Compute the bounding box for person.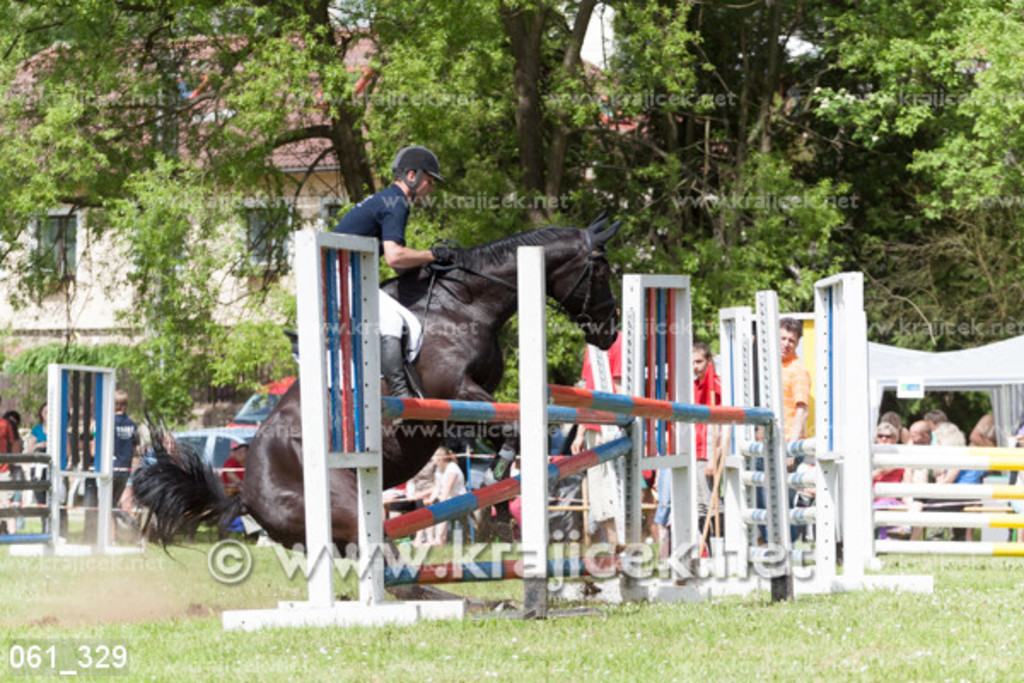
{"x1": 423, "y1": 441, "x2": 473, "y2": 552}.
